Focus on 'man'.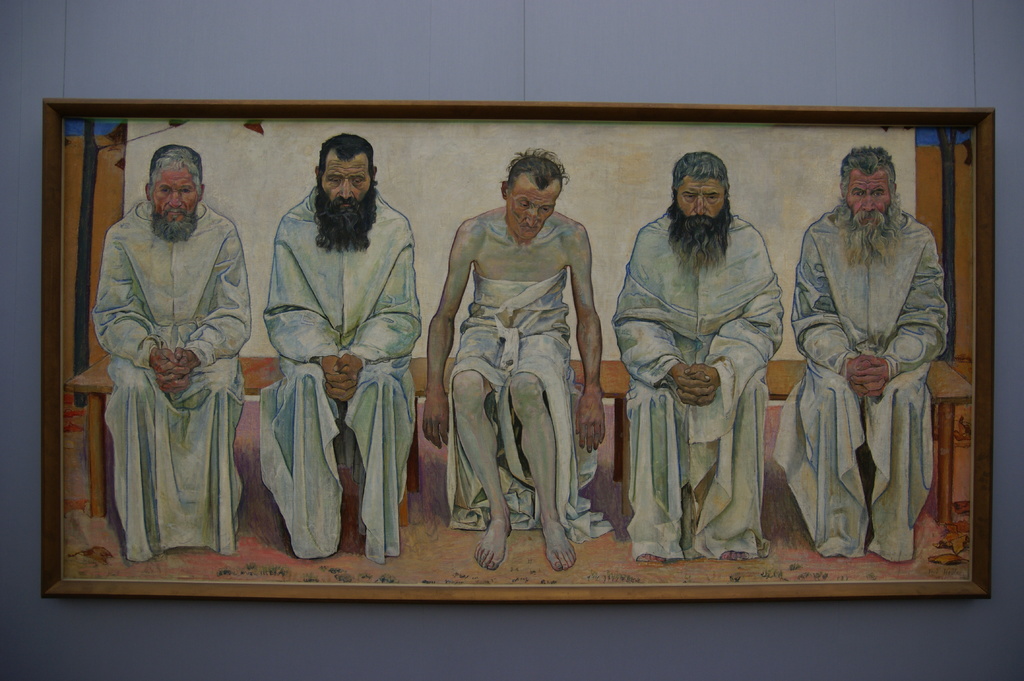
Focused at 612, 151, 787, 563.
